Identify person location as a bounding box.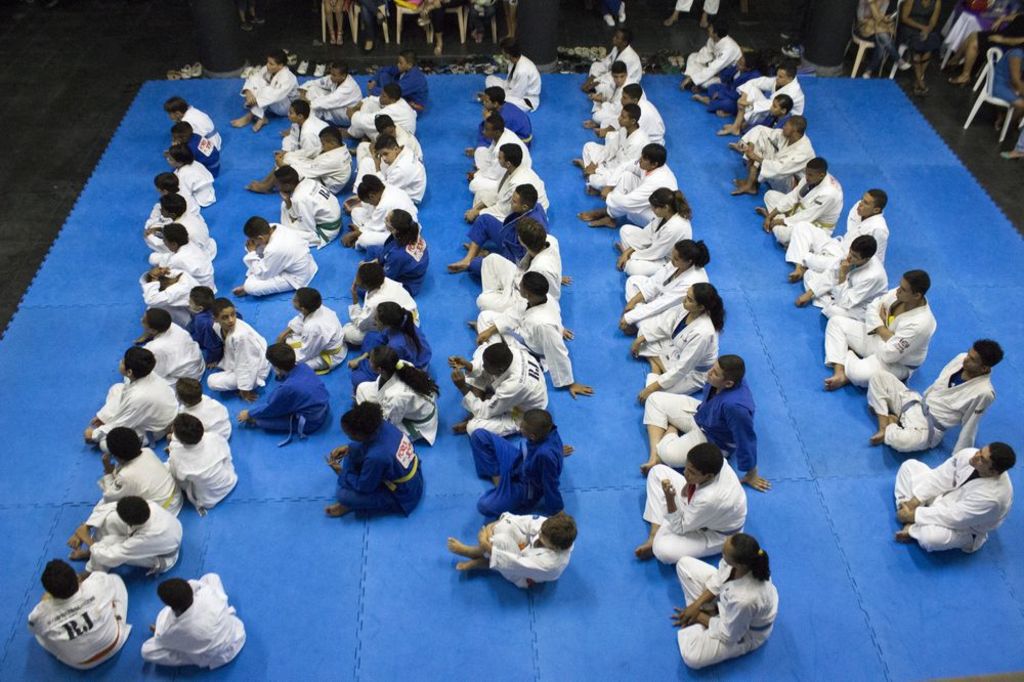
{"x1": 616, "y1": 238, "x2": 711, "y2": 335}.
